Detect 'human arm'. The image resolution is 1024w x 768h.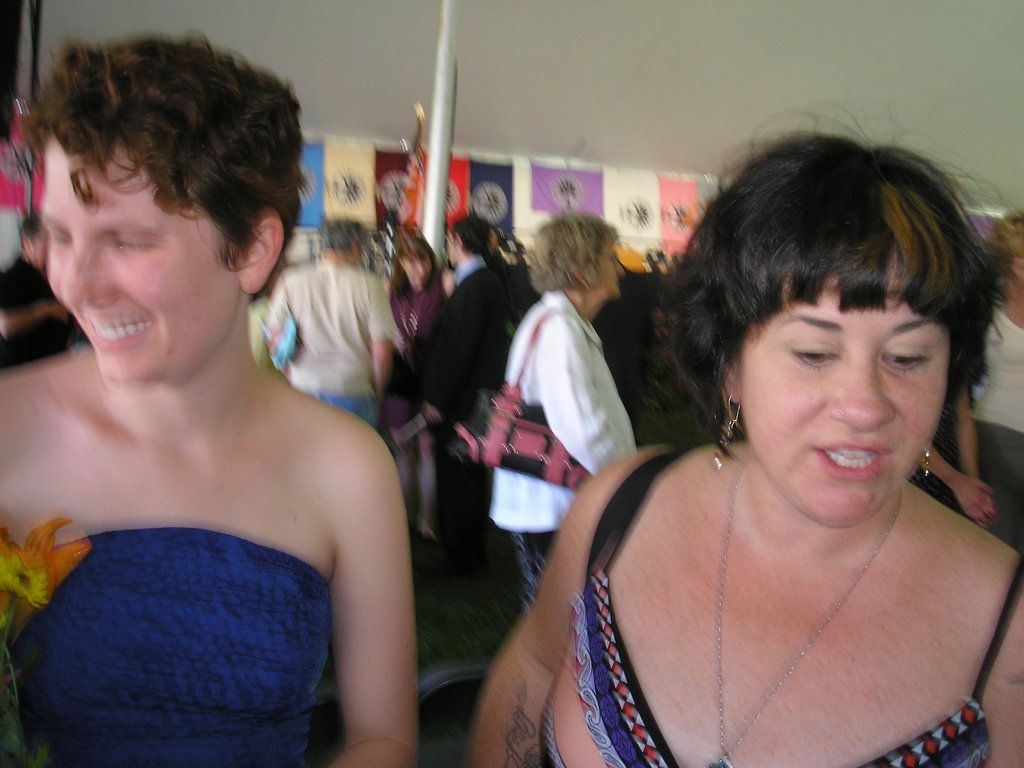
select_region(955, 378, 990, 524).
